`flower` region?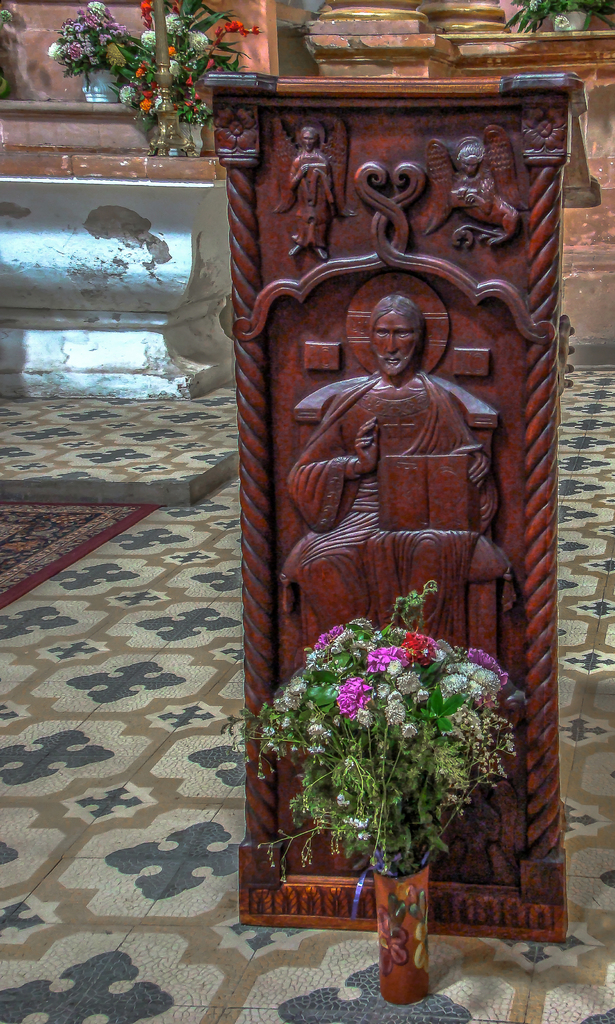
box=[418, 692, 430, 700]
